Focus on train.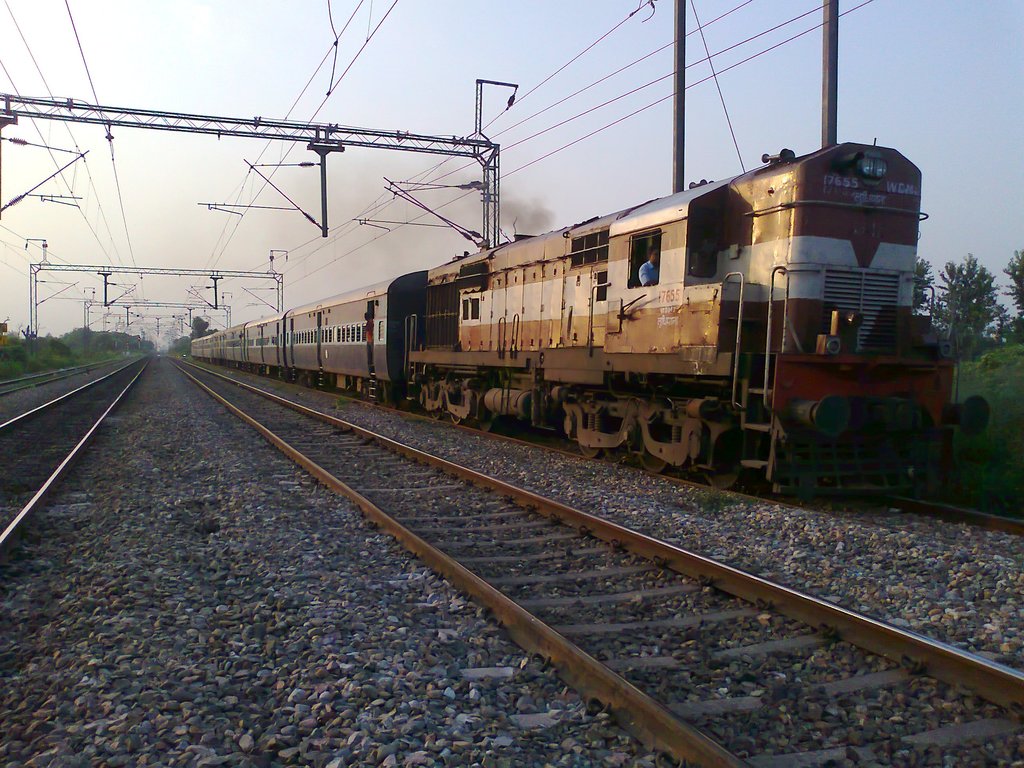
Focused at locate(191, 140, 989, 492).
